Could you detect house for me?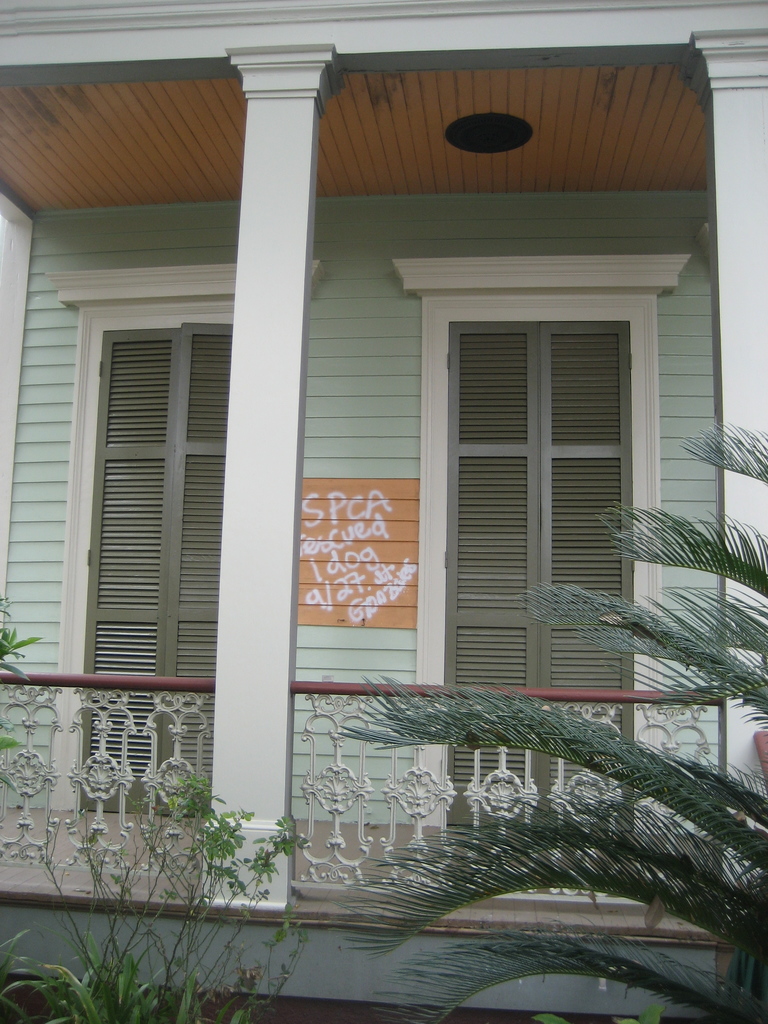
Detection result: pyautogui.locateOnScreen(0, 0, 763, 1023).
